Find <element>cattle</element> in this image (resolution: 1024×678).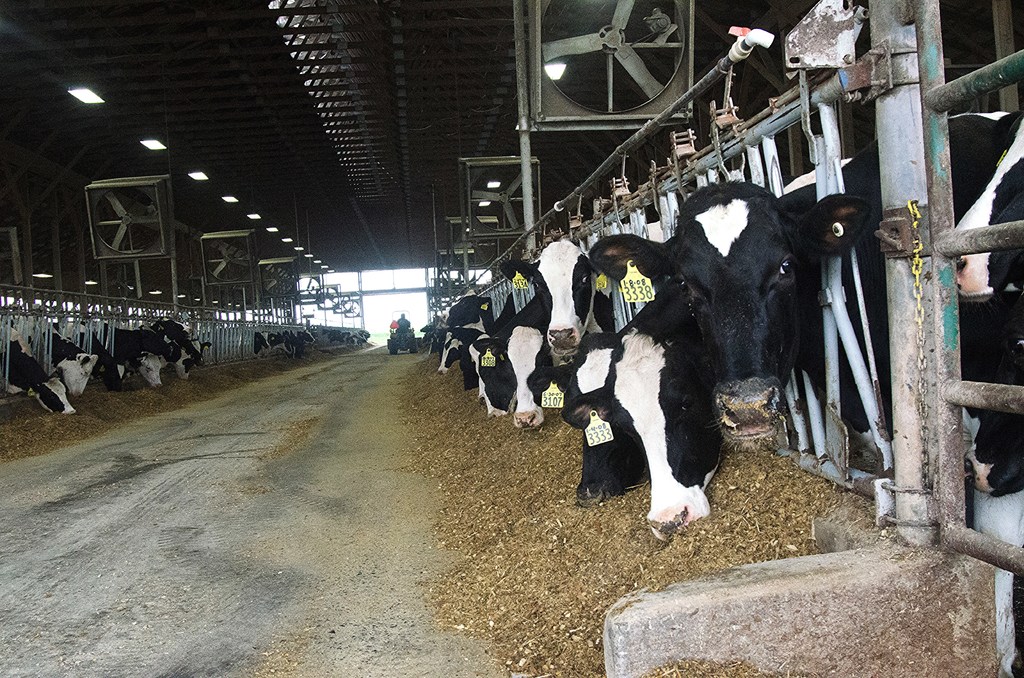
pyautogui.locateOnScreen(461, 332, 508, 401).
